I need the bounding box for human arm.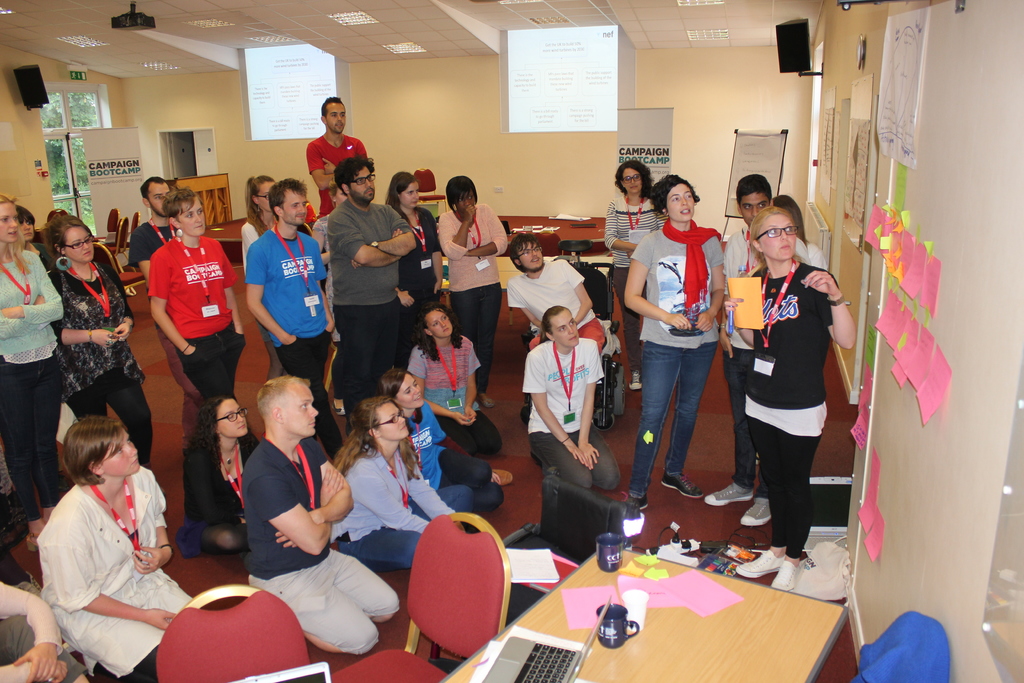
Here it is: pyautogui.locateOnScreen(353, 470, 427, 533).
